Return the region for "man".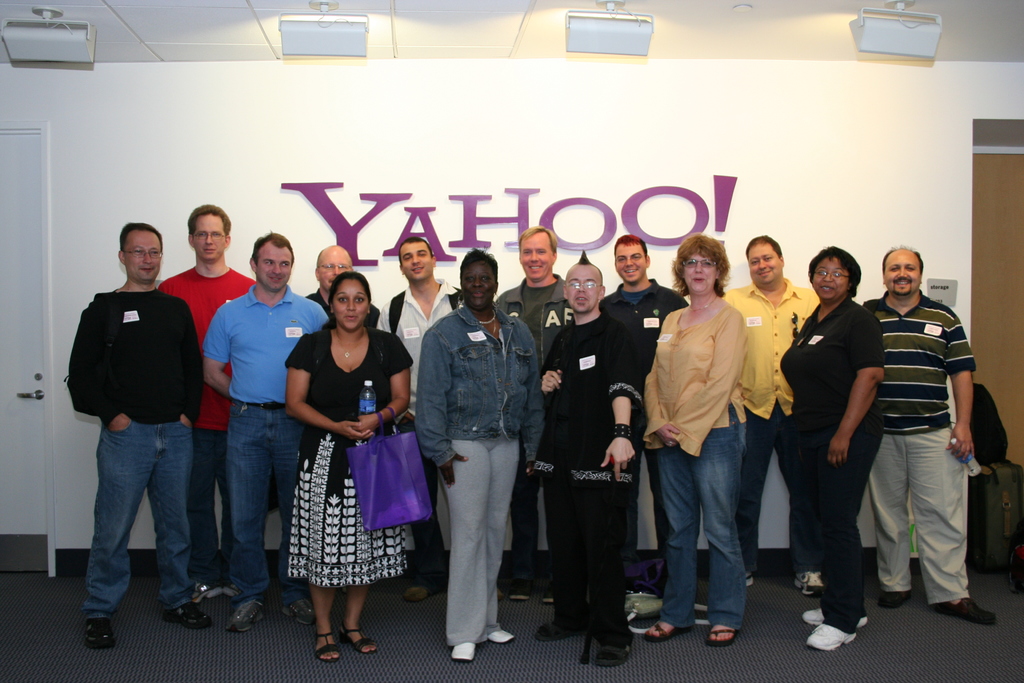
BBox(163, 198, 259, 620).
